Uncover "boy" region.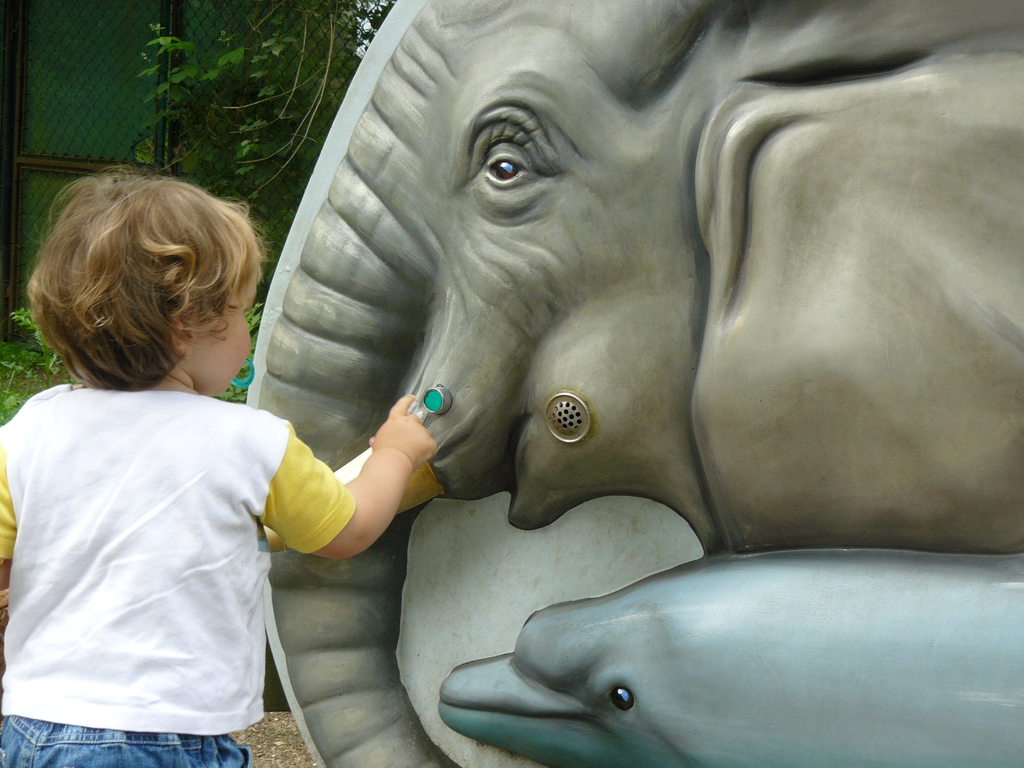
Uncovered: 0/173/444/767.
